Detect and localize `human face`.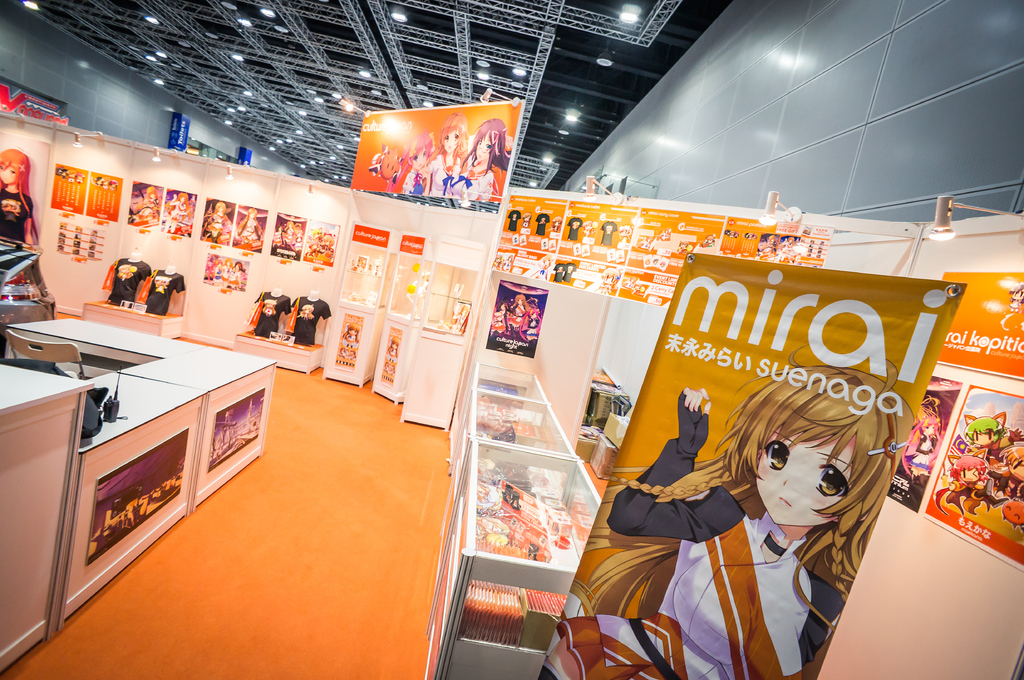
Localized at [0,159,16,186].
